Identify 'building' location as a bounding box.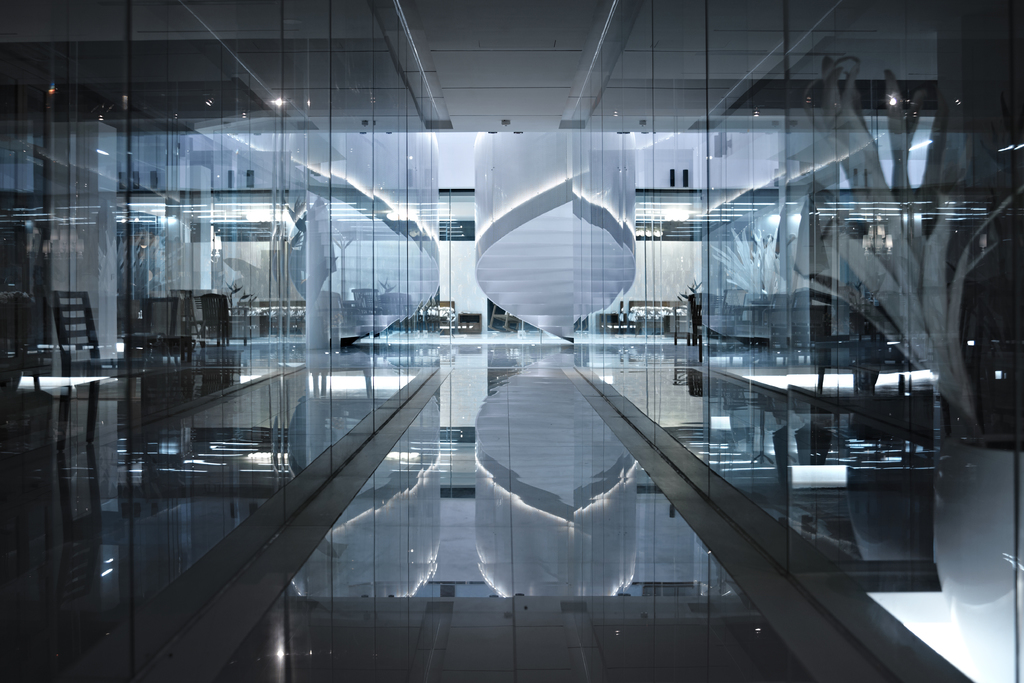
x1=0, y1=0, x2=1023, y2=682.
